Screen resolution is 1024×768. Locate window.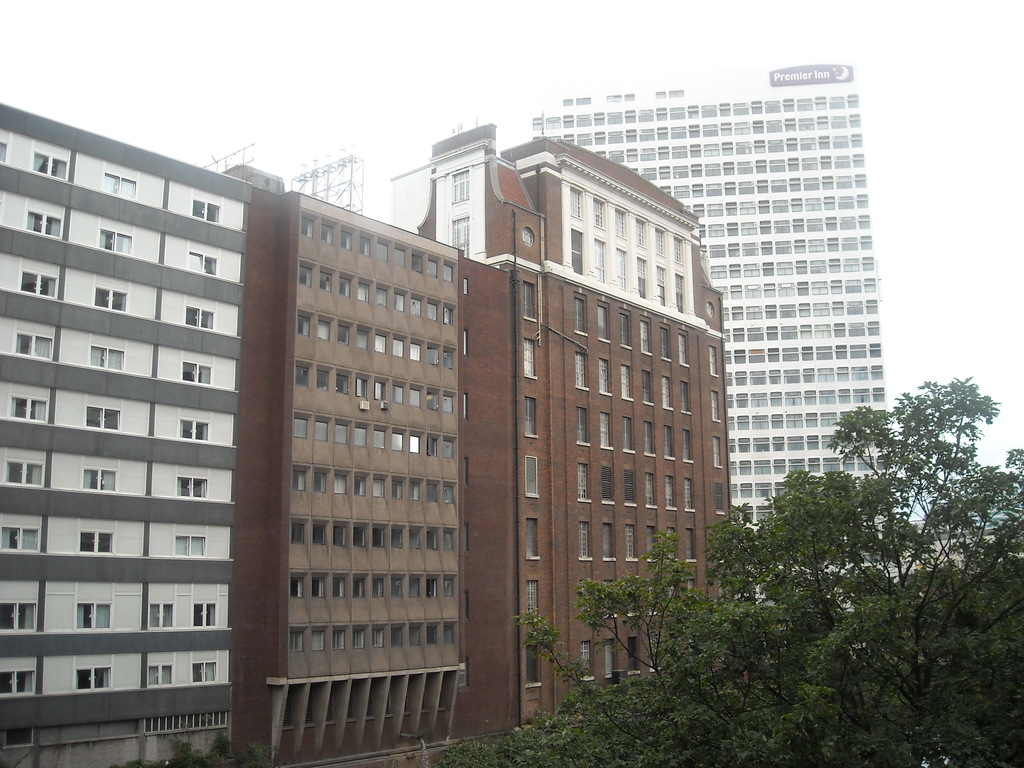
732, 284, 742, 297.
